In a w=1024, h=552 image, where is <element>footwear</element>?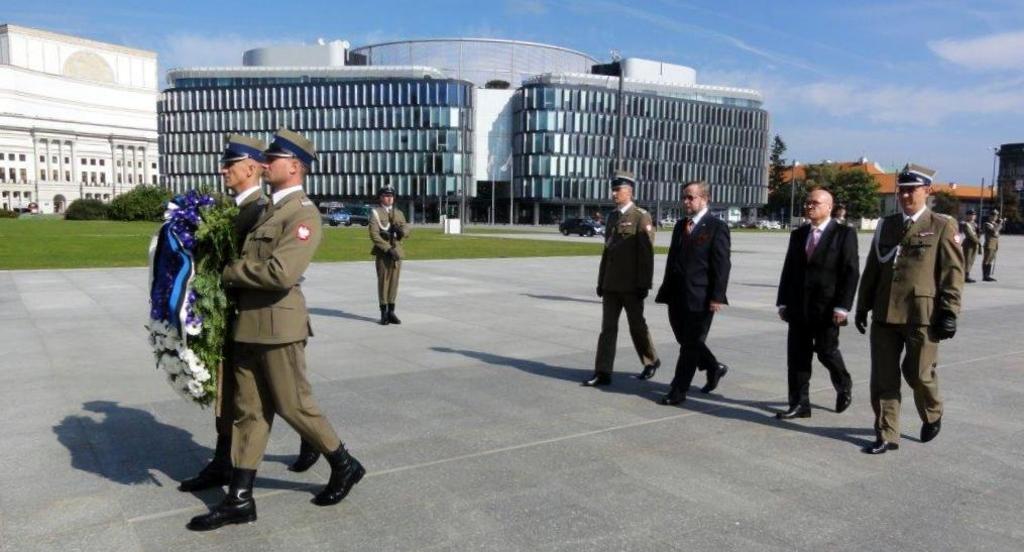
<bbox>836, 388, 855, 414</bbox>.
